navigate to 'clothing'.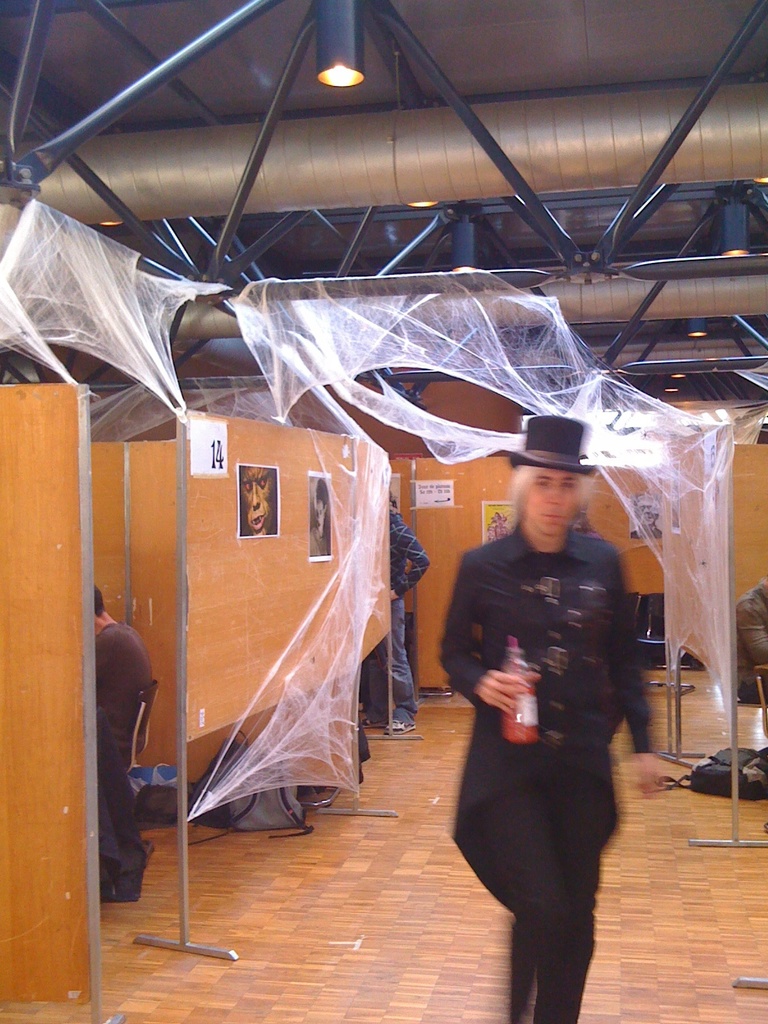
Navigation target: box=[391, 508, 435, 724].
